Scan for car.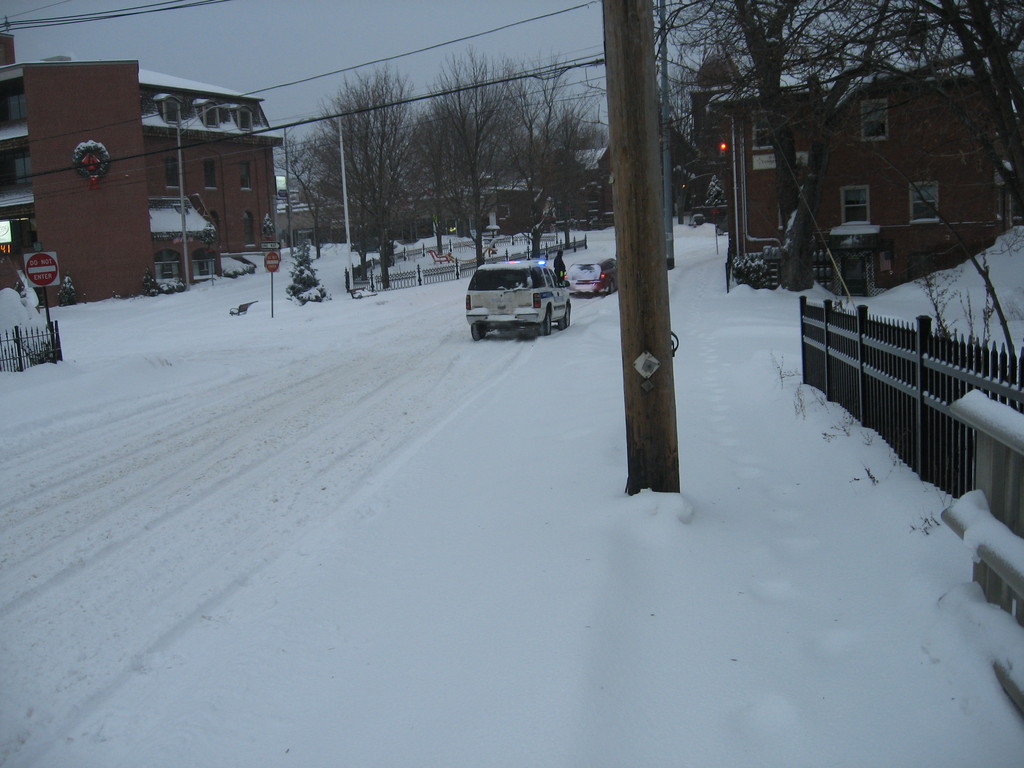
Scan result: 465, 260, 572, 341.
